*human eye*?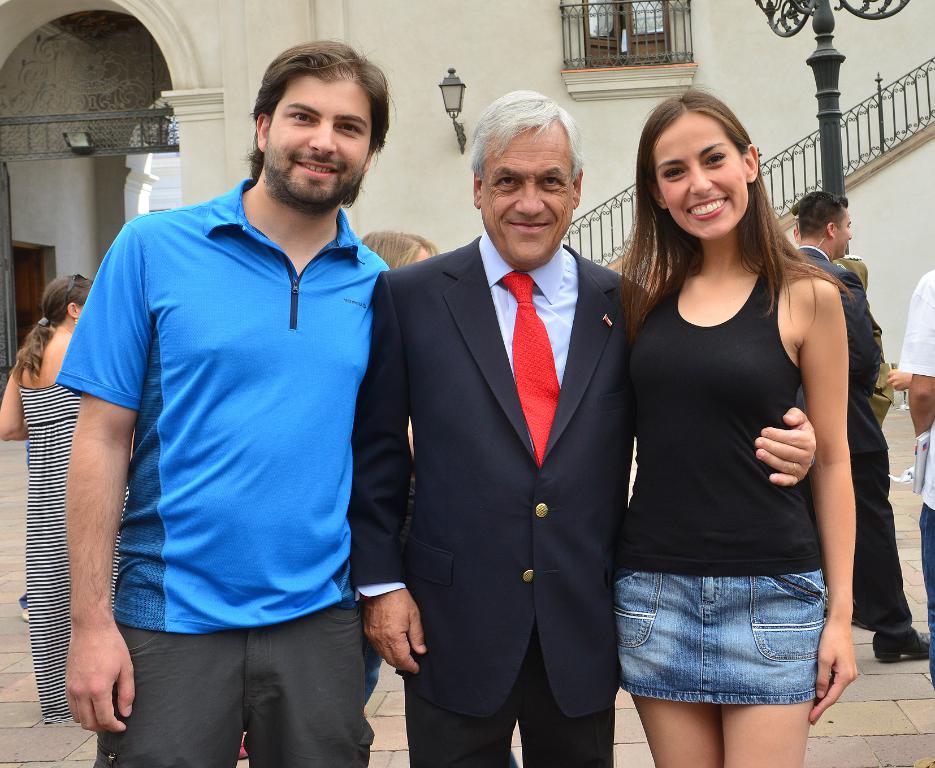
left=539, top=174, right=565, bottom=189
